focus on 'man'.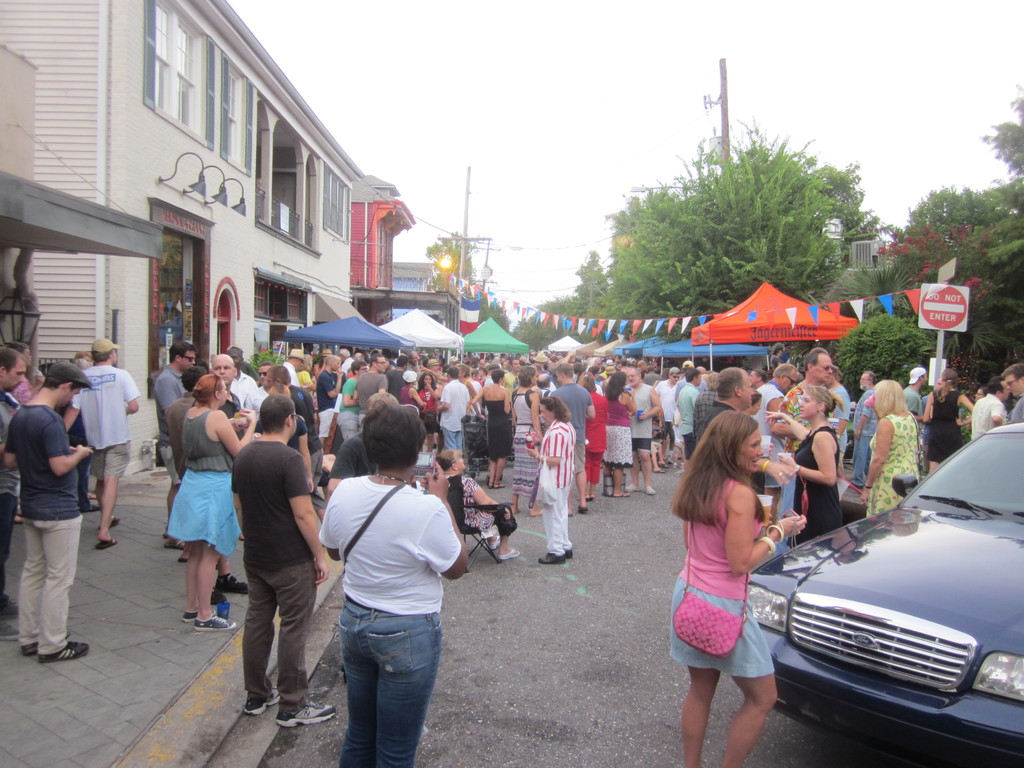
Focused at 705:374:790:537.
